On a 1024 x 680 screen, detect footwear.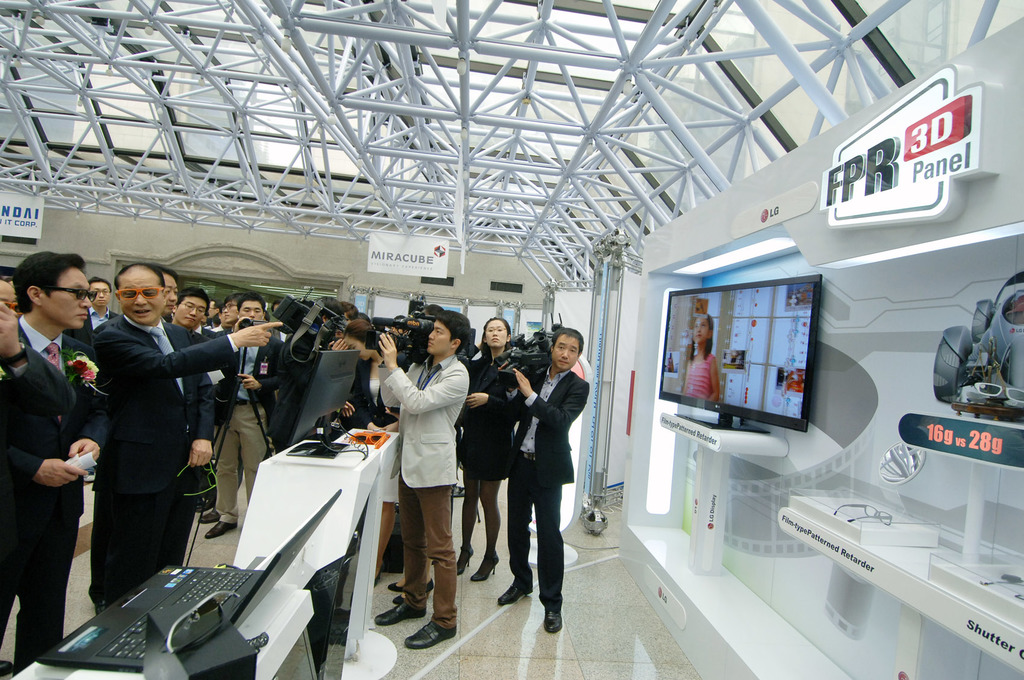
[left=0, top=658, right=14, bottom=679].
